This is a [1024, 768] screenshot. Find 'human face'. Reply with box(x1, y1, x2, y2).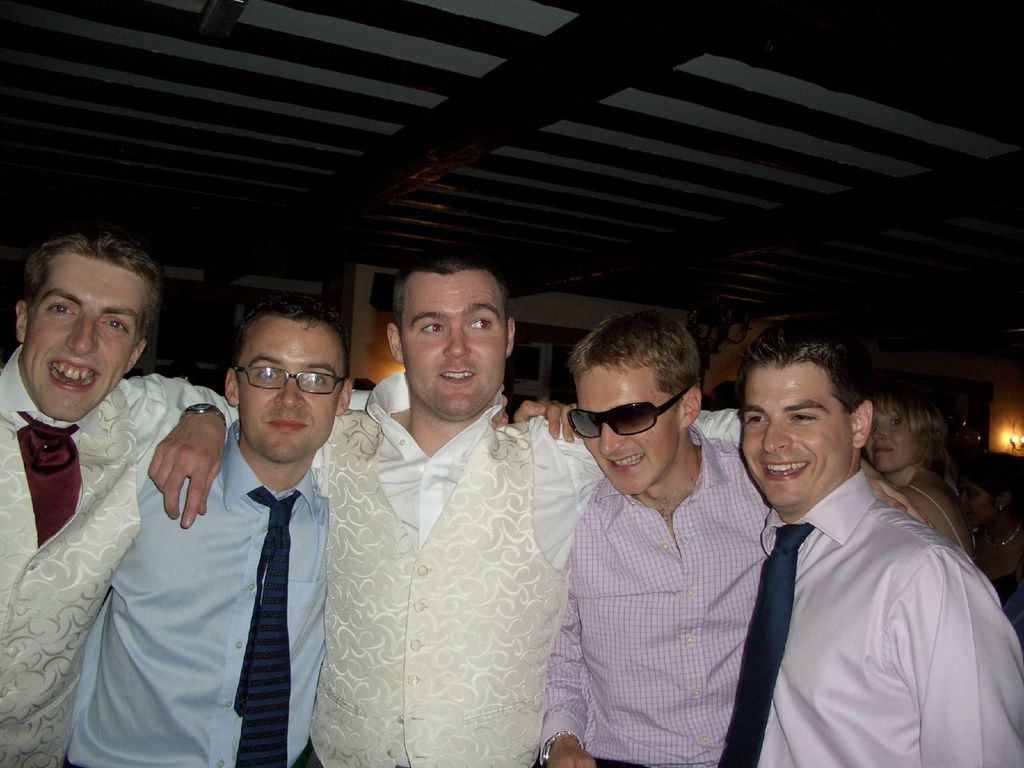
box(235, 322, 340, 463).
